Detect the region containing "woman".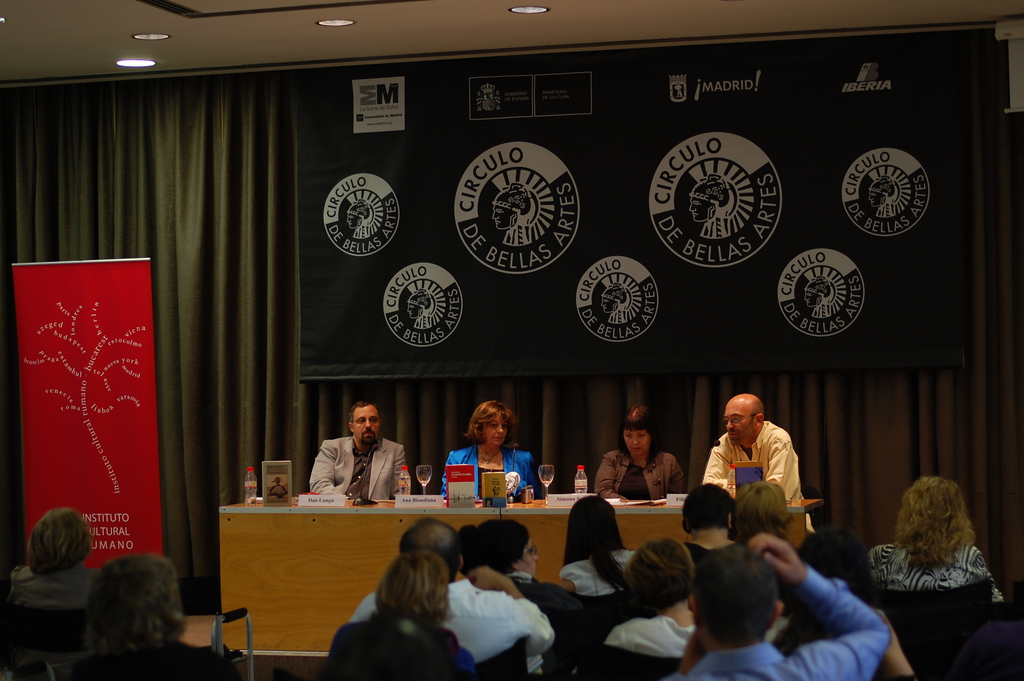
(left=318, top=552, right=468, bottom=680).
